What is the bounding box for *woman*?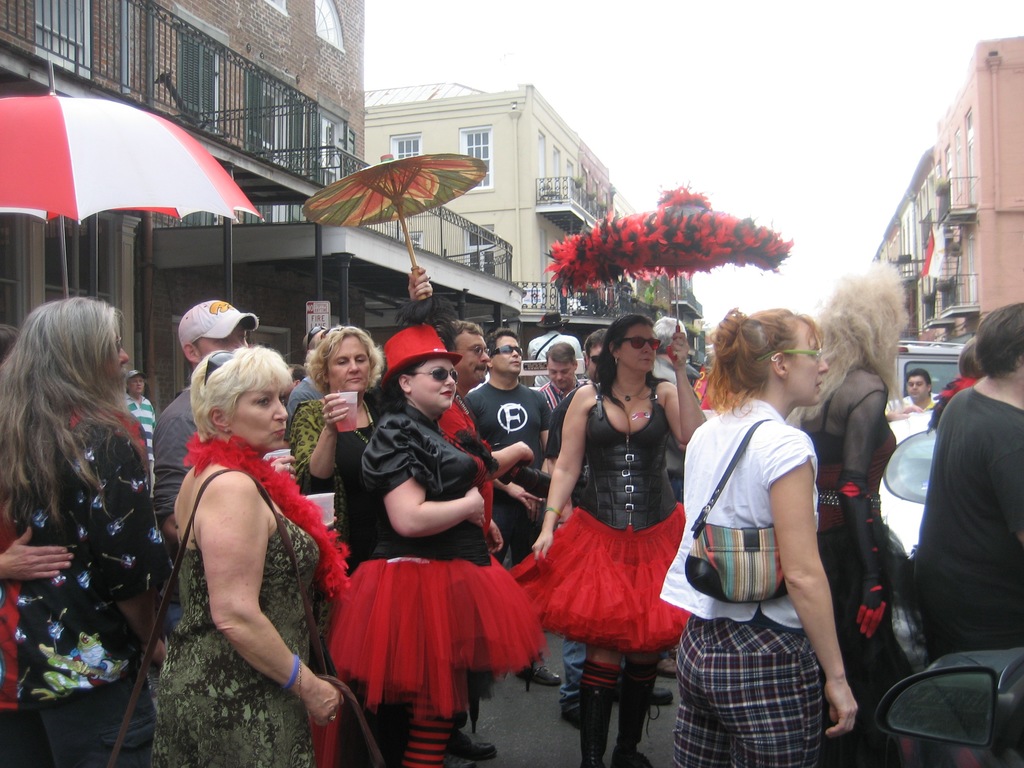
<region>296, 255, 429, 552</region>.
